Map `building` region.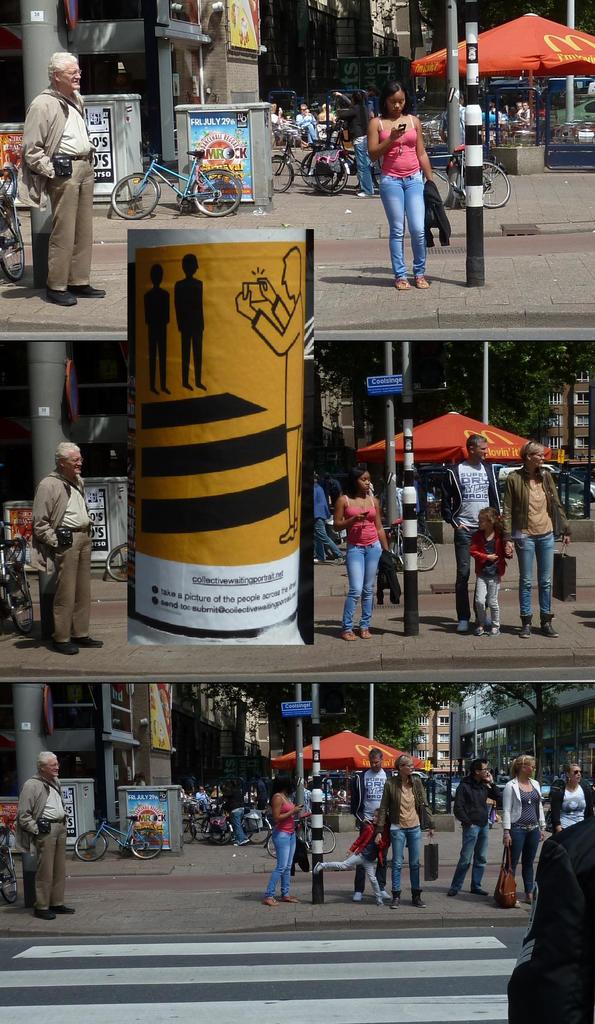
Mapped to (left=176, top=686, right=276, bottom=786).
